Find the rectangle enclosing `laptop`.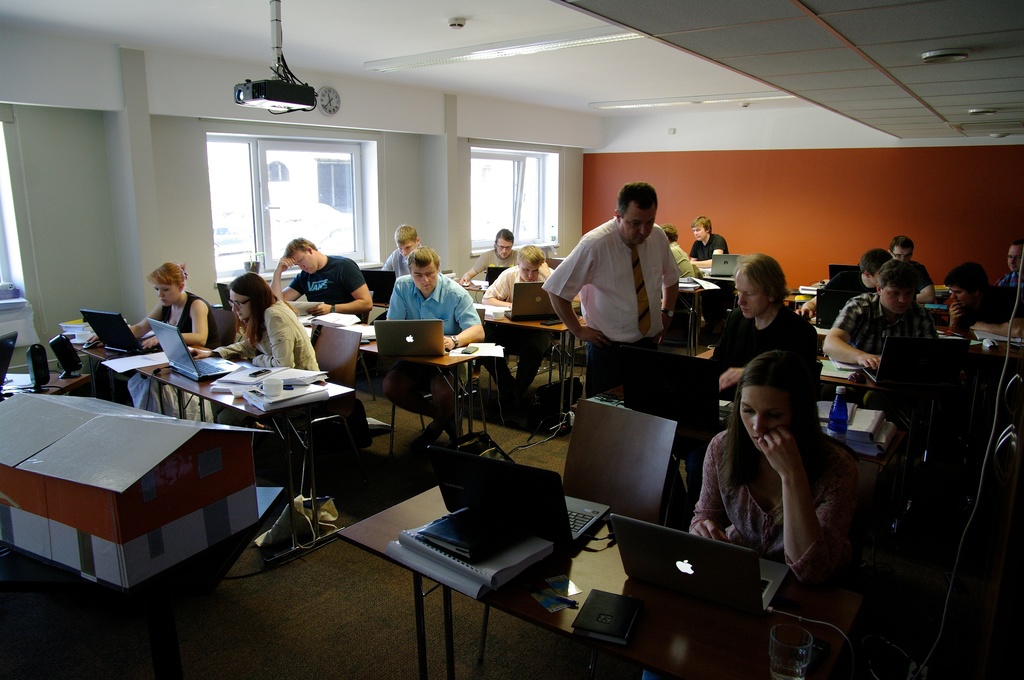
(x1=360, y1=269, x2=394, y2=303).
